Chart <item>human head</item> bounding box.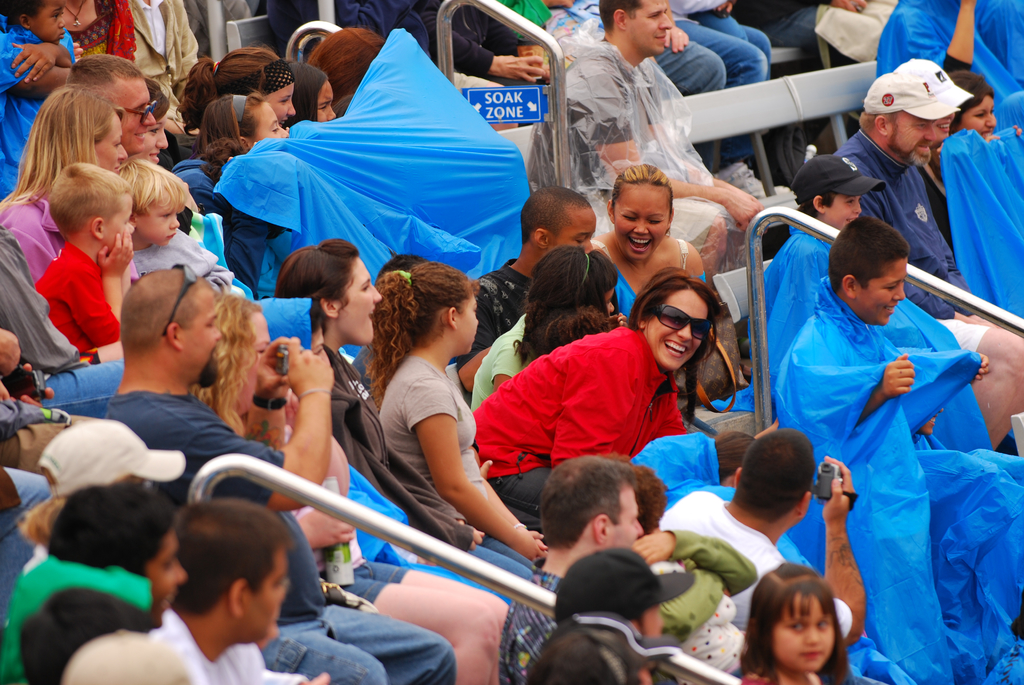
Charted: (left=116, top=157, right=191, bottom=249).
